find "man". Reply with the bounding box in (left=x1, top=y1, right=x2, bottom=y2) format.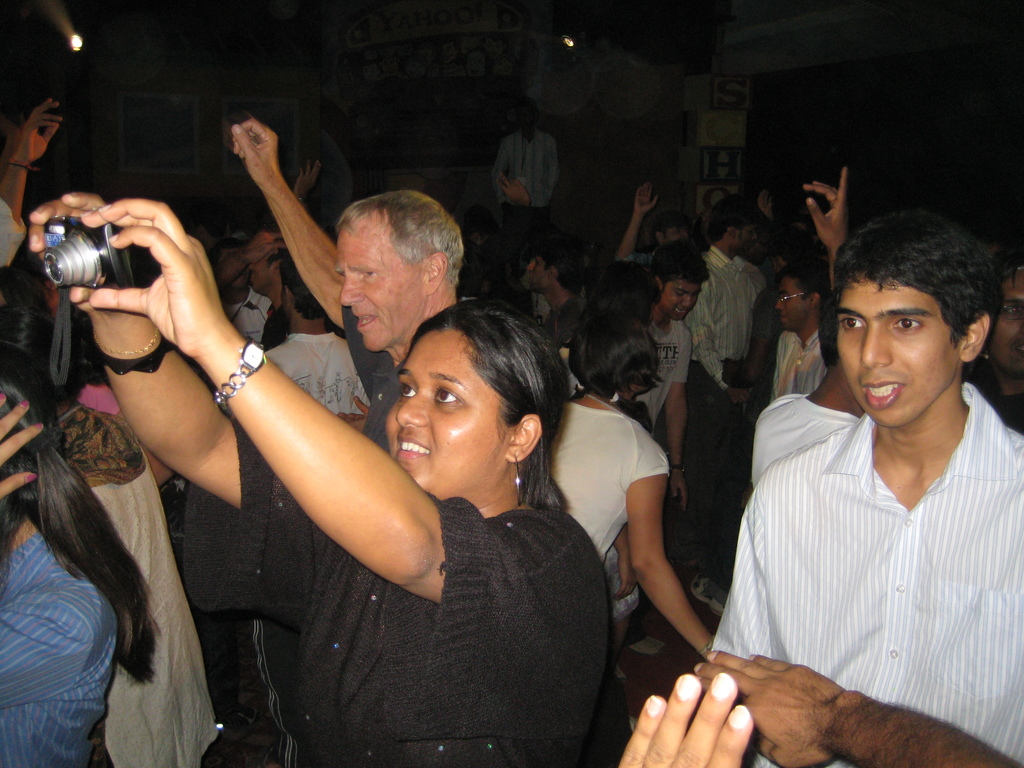
(left=684, top=214, right=1023, bottom=767).
